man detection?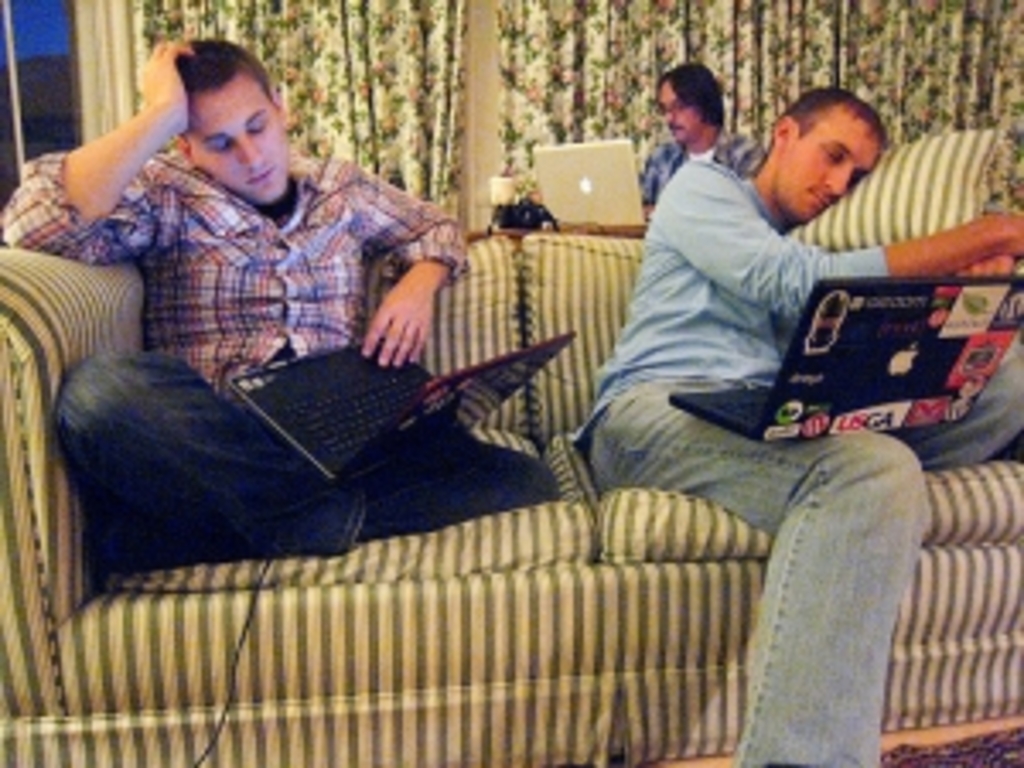
{"left": 34, "top": 38, "right": 608, "bottom": 652}
